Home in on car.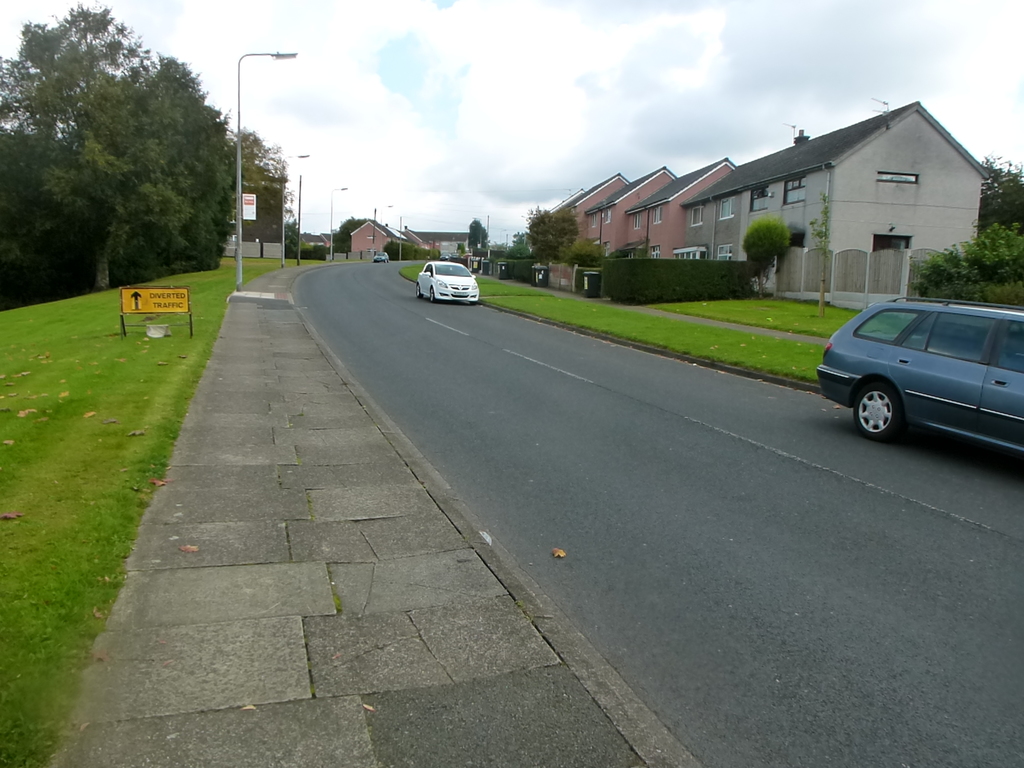
Homed in at detection(810, 278, 1020, 452).
